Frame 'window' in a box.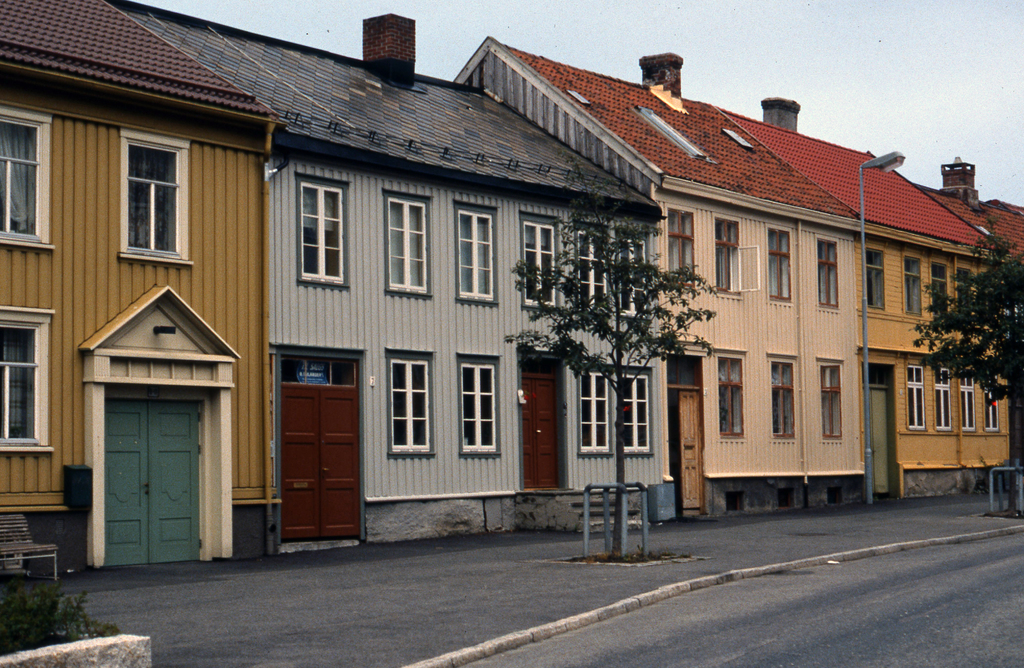
<box>767,226,794,302</box>.
